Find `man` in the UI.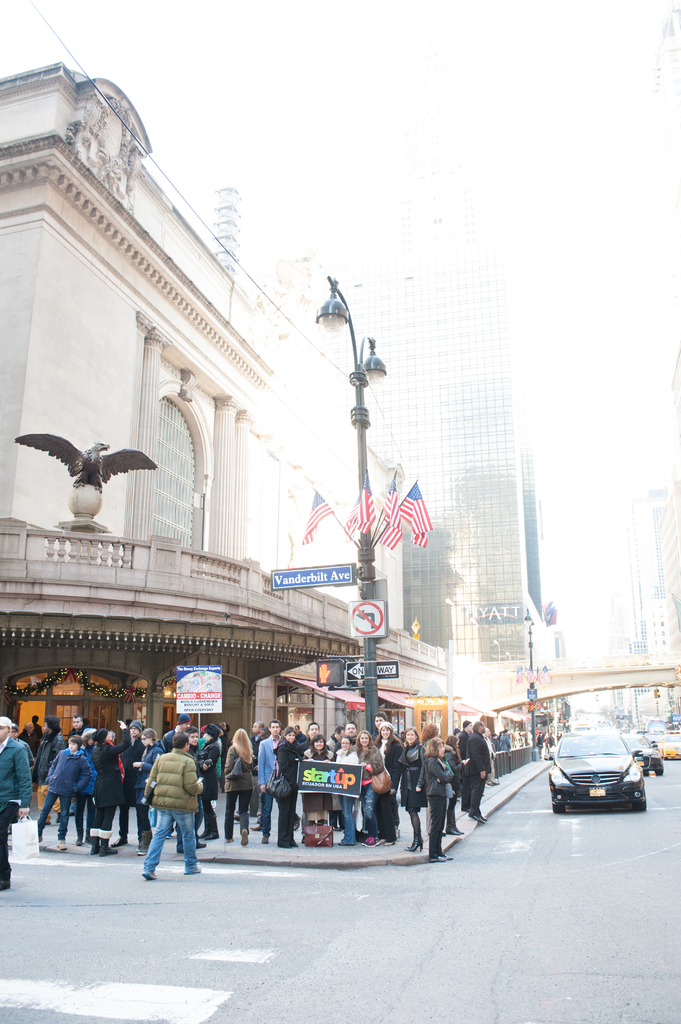
UI element at rect(333, 721, 355, 836).
